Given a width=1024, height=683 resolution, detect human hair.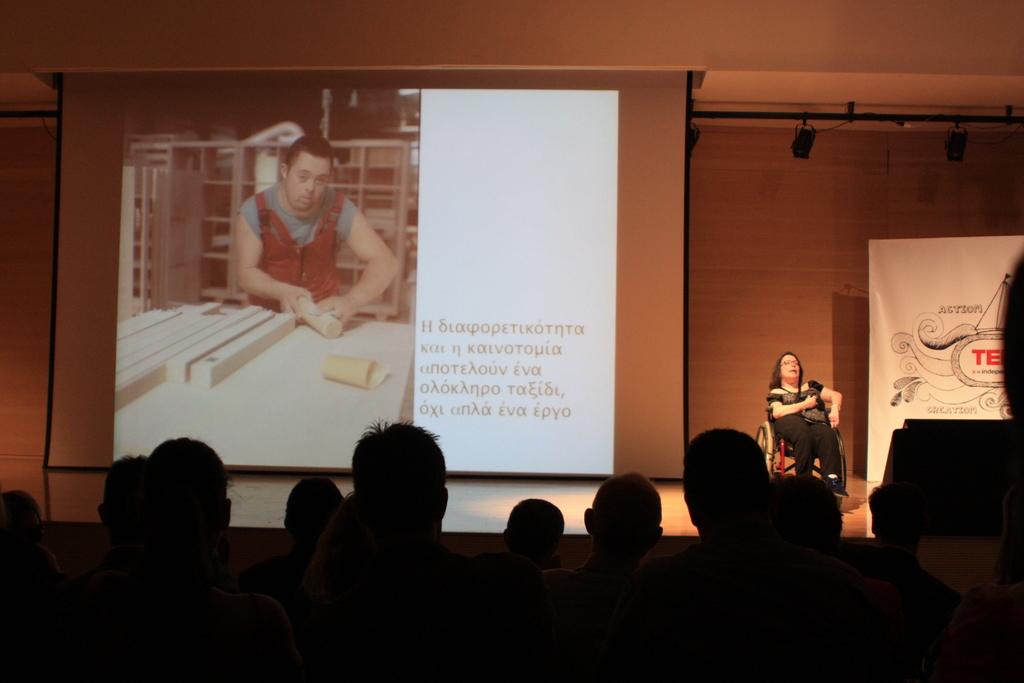
x1=144 y1=436 x2=230 y2=526.
